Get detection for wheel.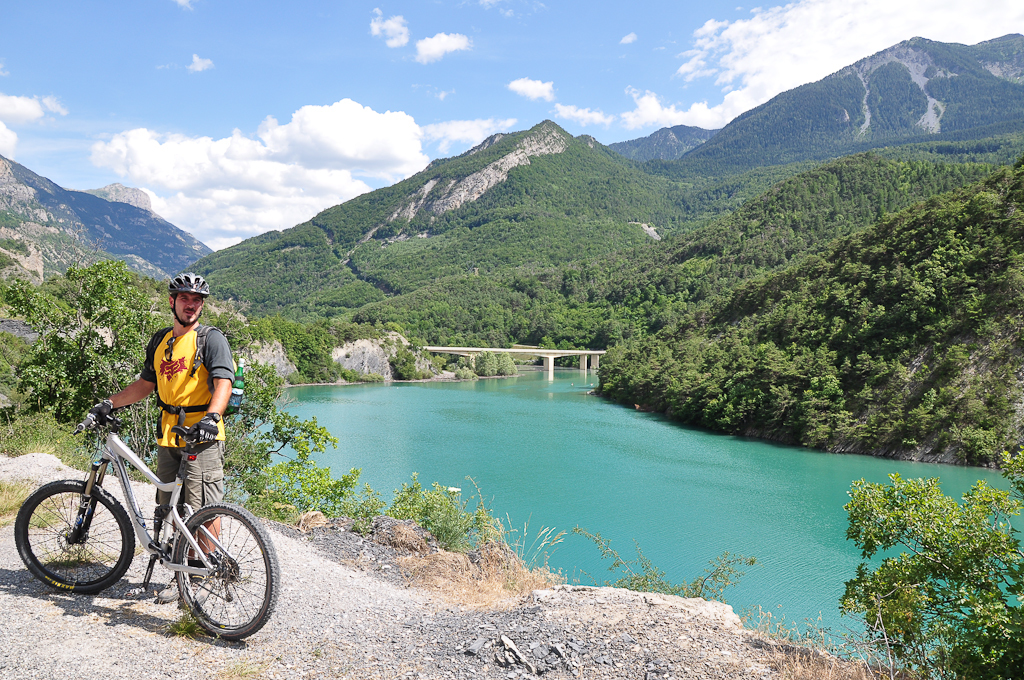
Detection: [x1=154, y1=512, x2=248, y2=642].
